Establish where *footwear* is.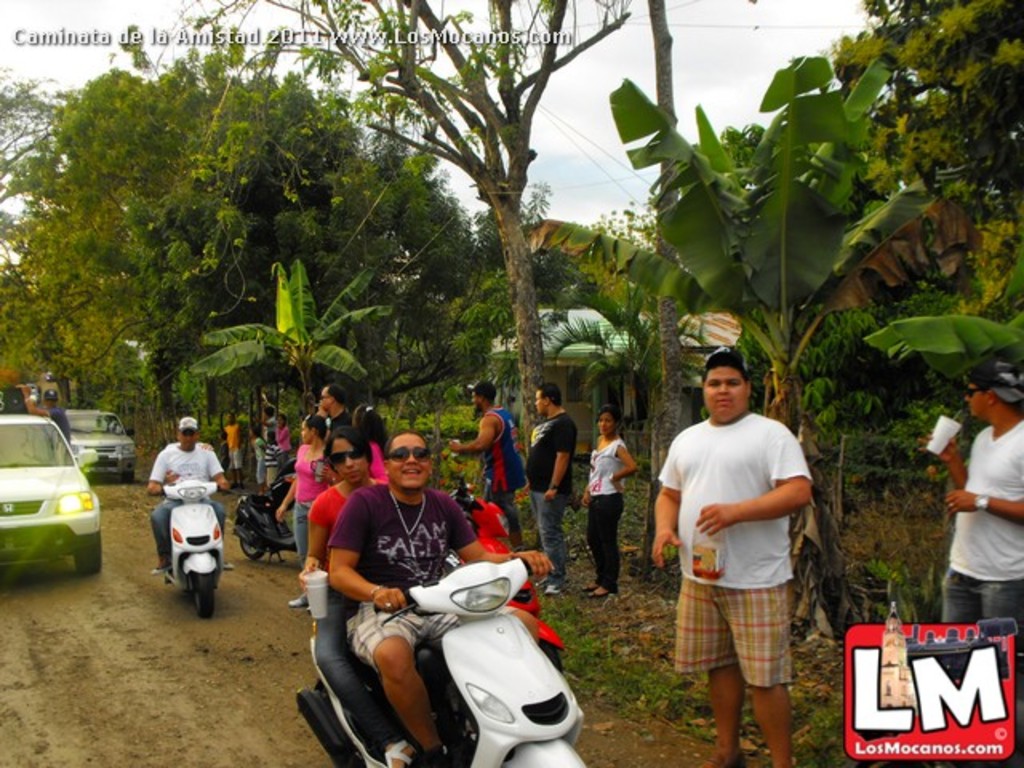
Established at <box>538,576,547,587</box>.
